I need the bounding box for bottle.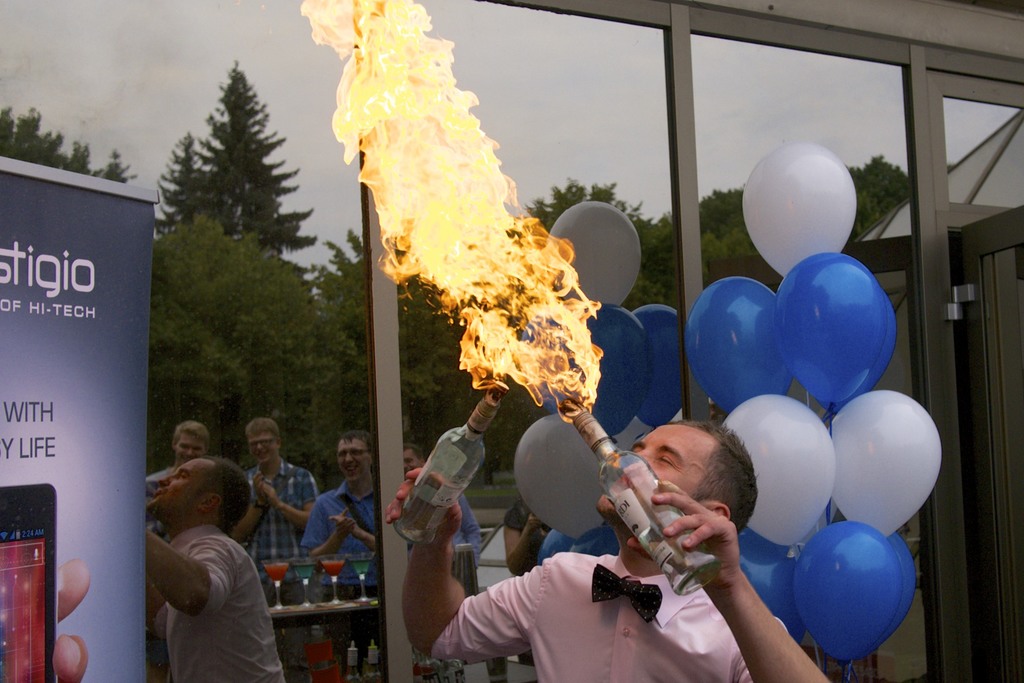
Here it is: 387/381/513/549.
